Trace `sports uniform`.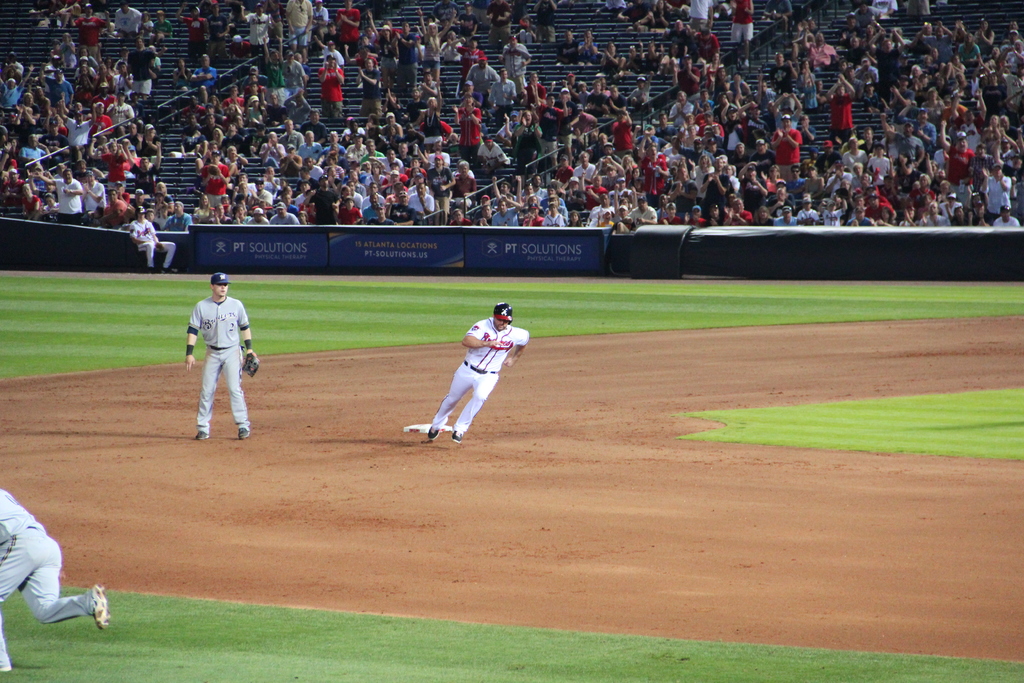
Traced to (x1=699, y1=30, x2=722, y2=62).
